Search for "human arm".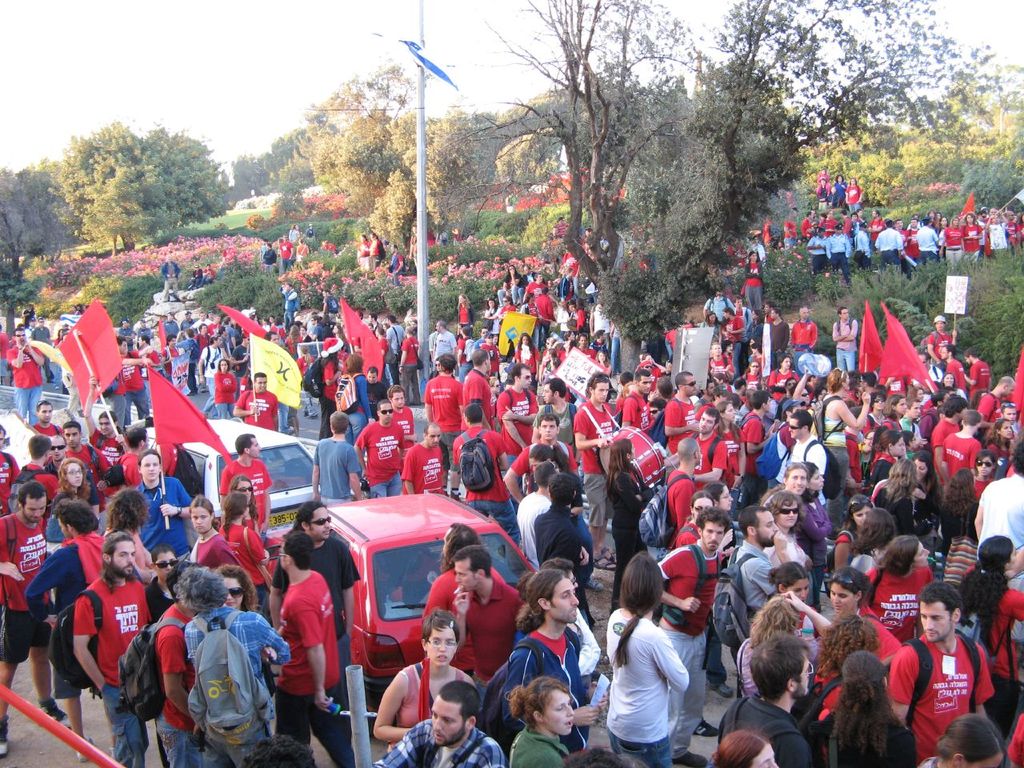
Found at [719, 558, 731, 576].
